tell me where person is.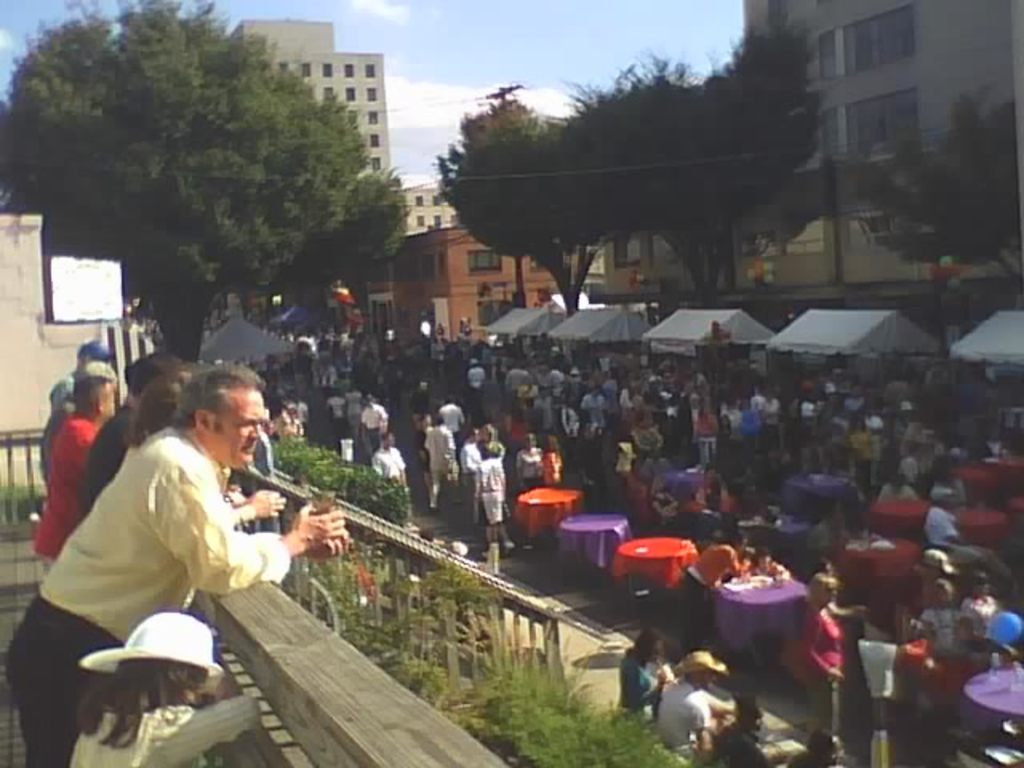
person is at {"left": 26, "top": 376, "right": 118, "bottom": 578}.
